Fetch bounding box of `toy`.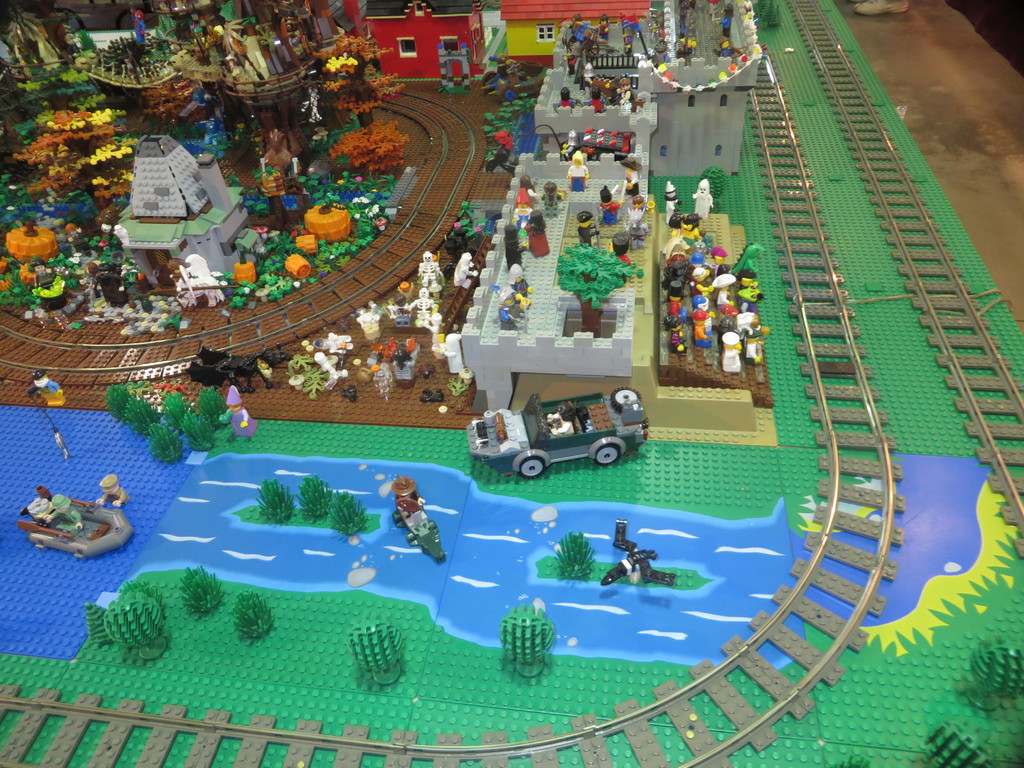
Bbox: 370 367 397 394.
